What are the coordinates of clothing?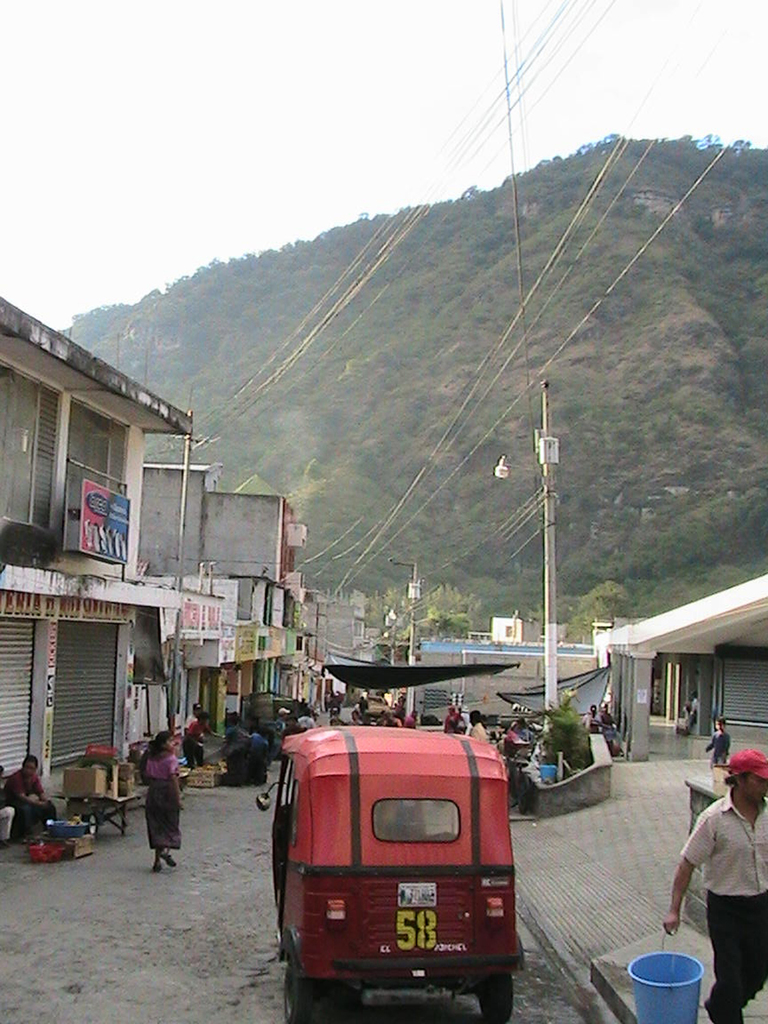
select_region(673, 769, 762, 966).
